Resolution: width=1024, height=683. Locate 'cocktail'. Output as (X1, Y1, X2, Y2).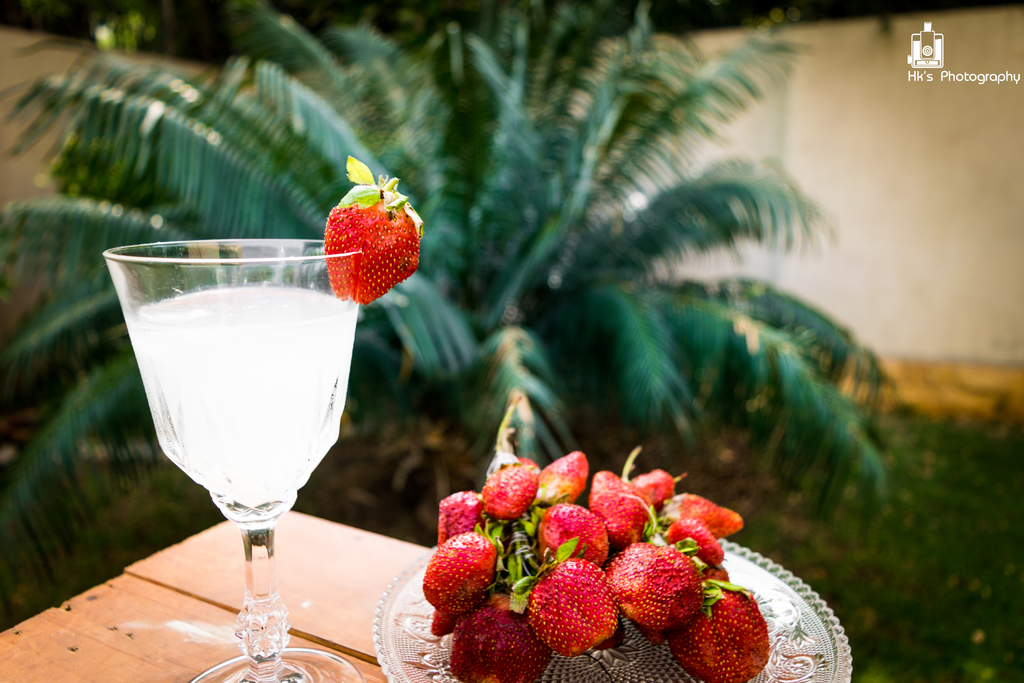
(100, 158, 420, 682).
